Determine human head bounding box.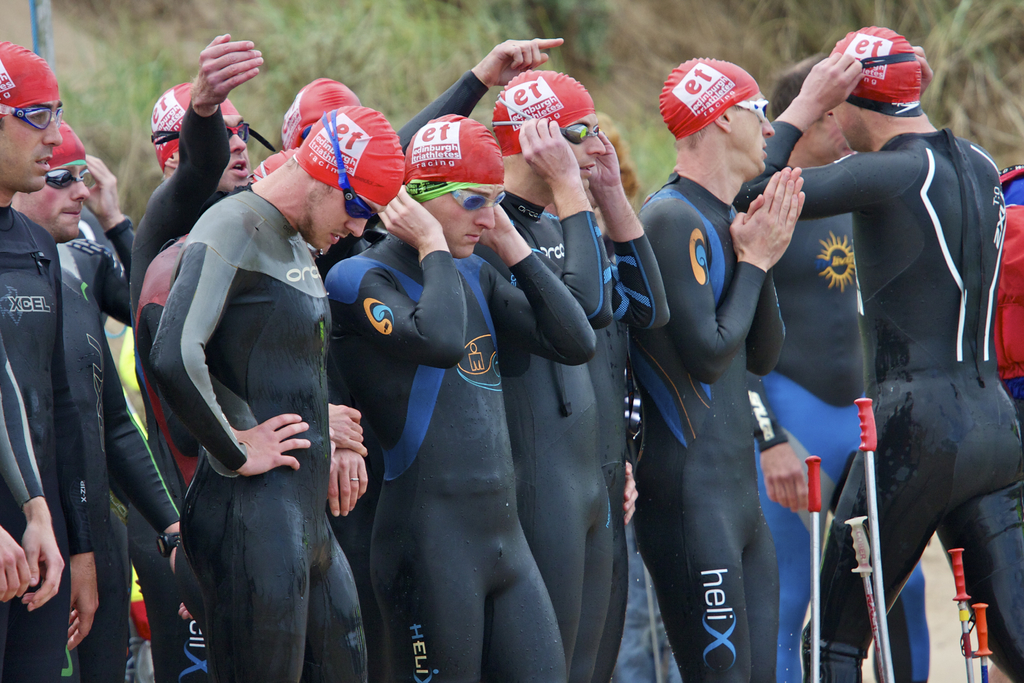
Determined: region(12, 122, 88, 247).
